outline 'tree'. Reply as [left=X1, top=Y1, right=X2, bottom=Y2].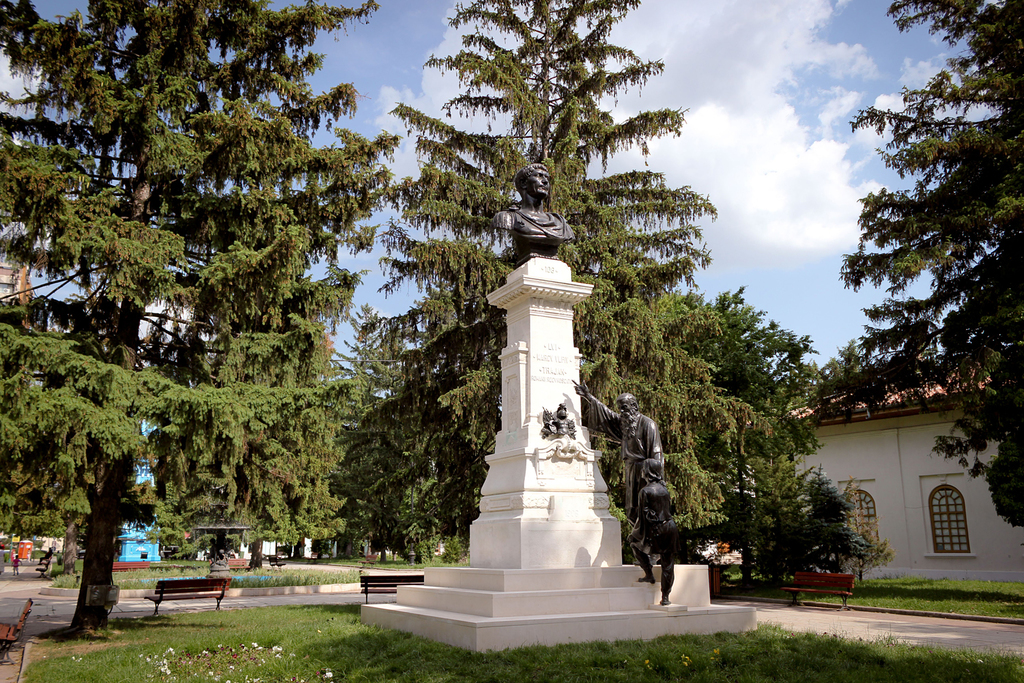
[left=831, top=36, right=1006, bottom=492].
